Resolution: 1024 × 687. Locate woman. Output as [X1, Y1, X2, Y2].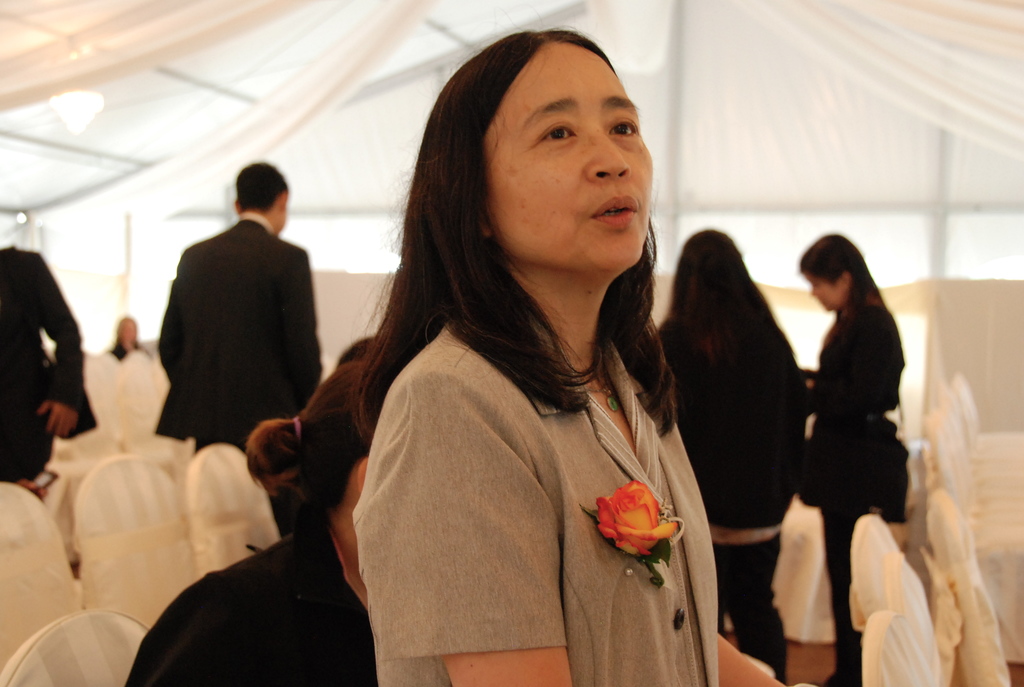
[108, 319, 154, 365].
